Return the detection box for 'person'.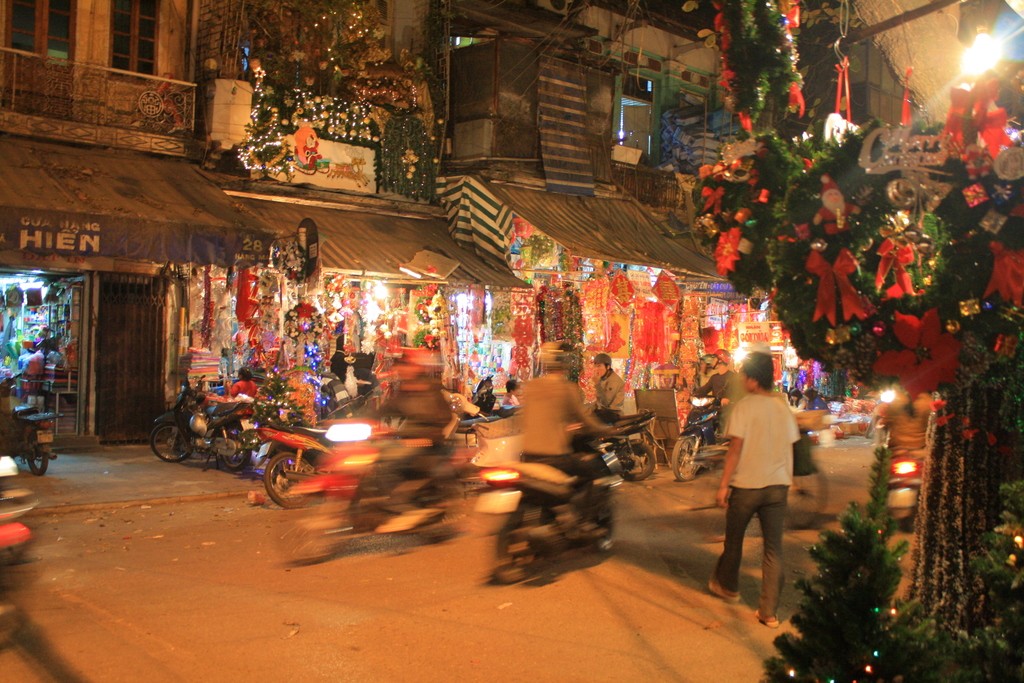
[left=223, top=369, right=255, bottom=395].
